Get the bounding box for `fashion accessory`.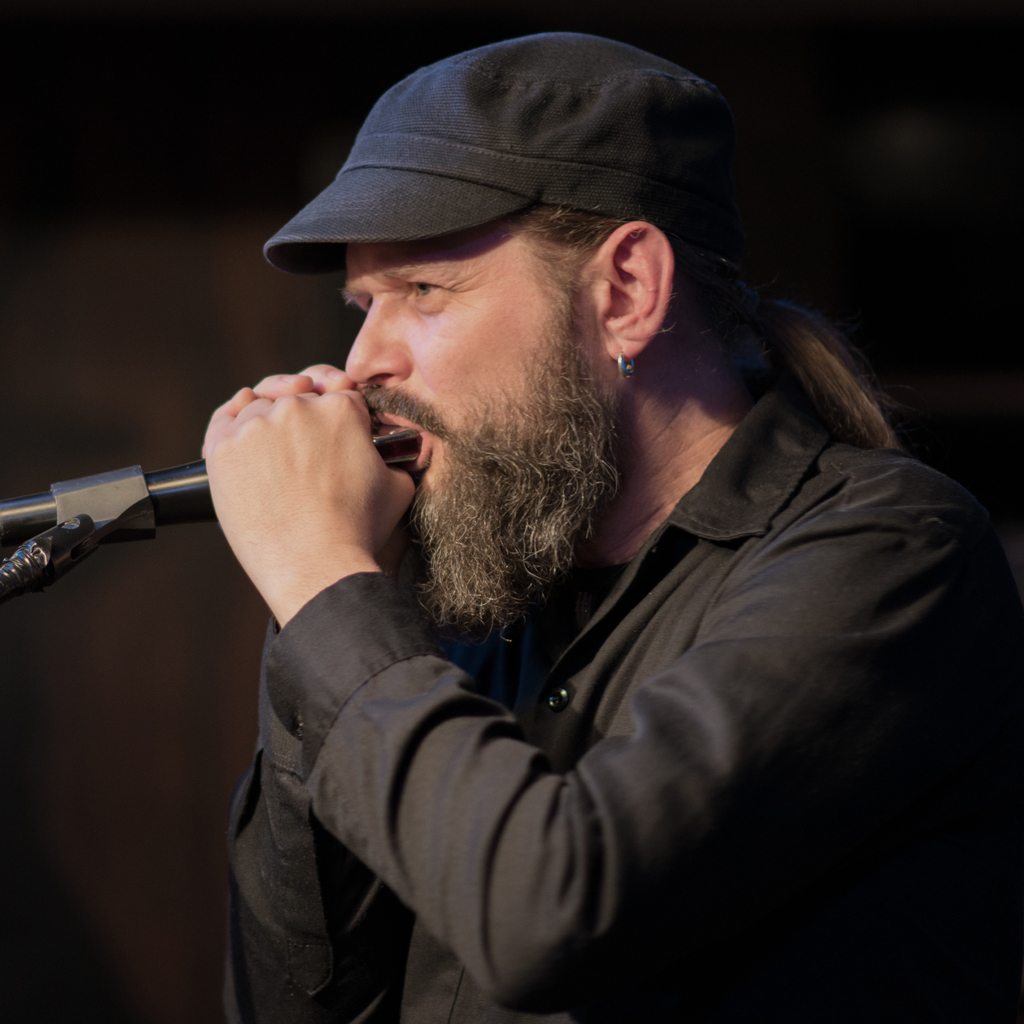
x1=617, y1=351, x2=634, y2=380.
